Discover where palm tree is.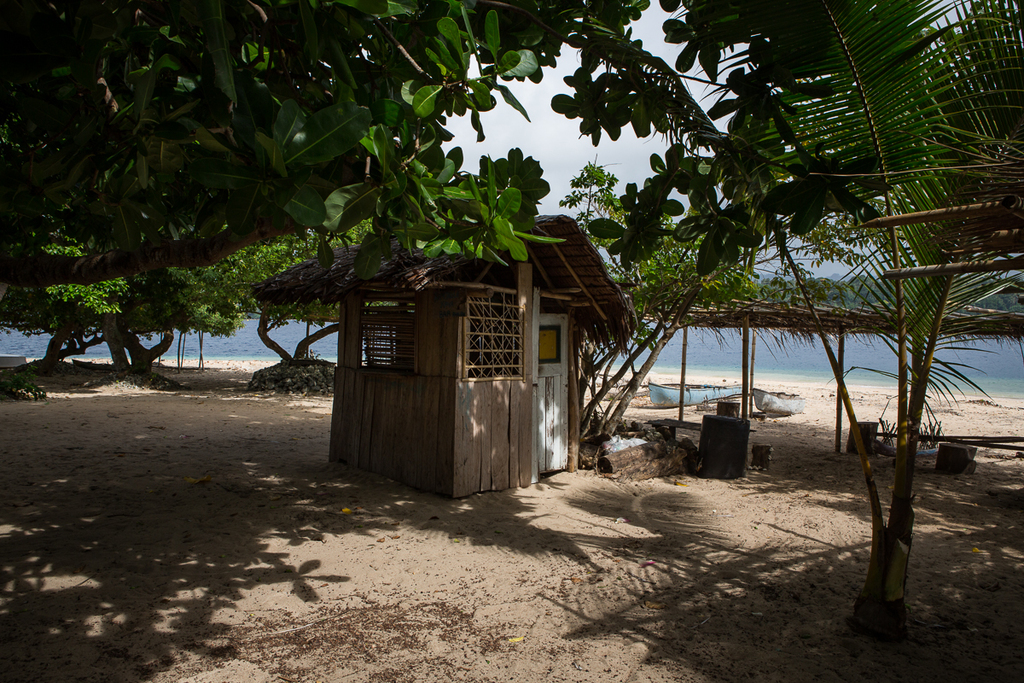
Discovered at 643 0 1023 627.
